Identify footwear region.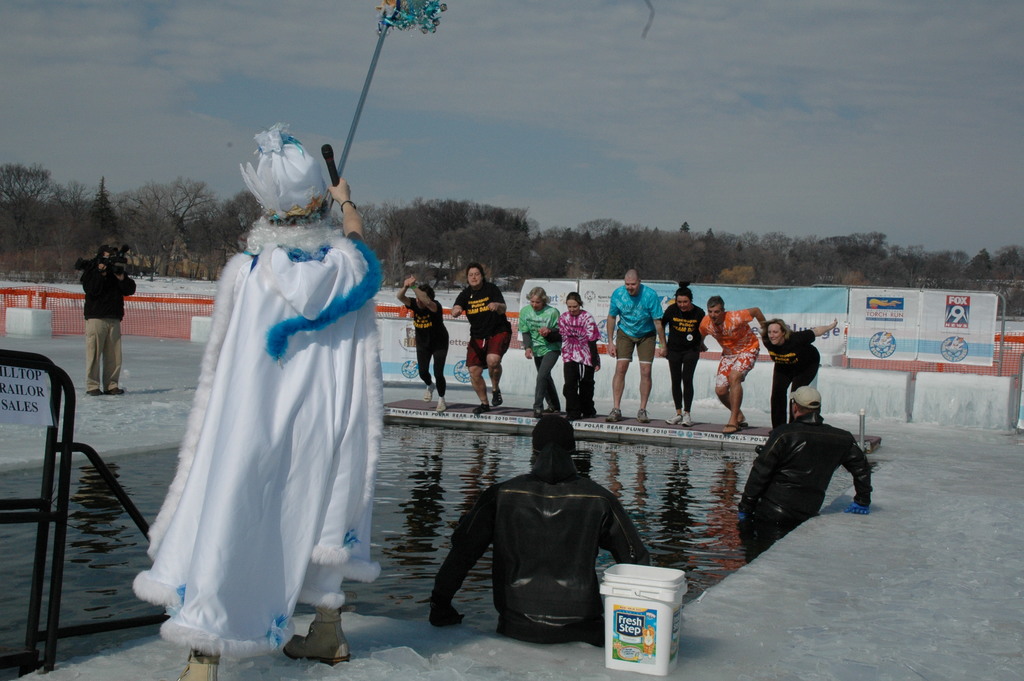
Region: crop(552, 405, 557, 413).
